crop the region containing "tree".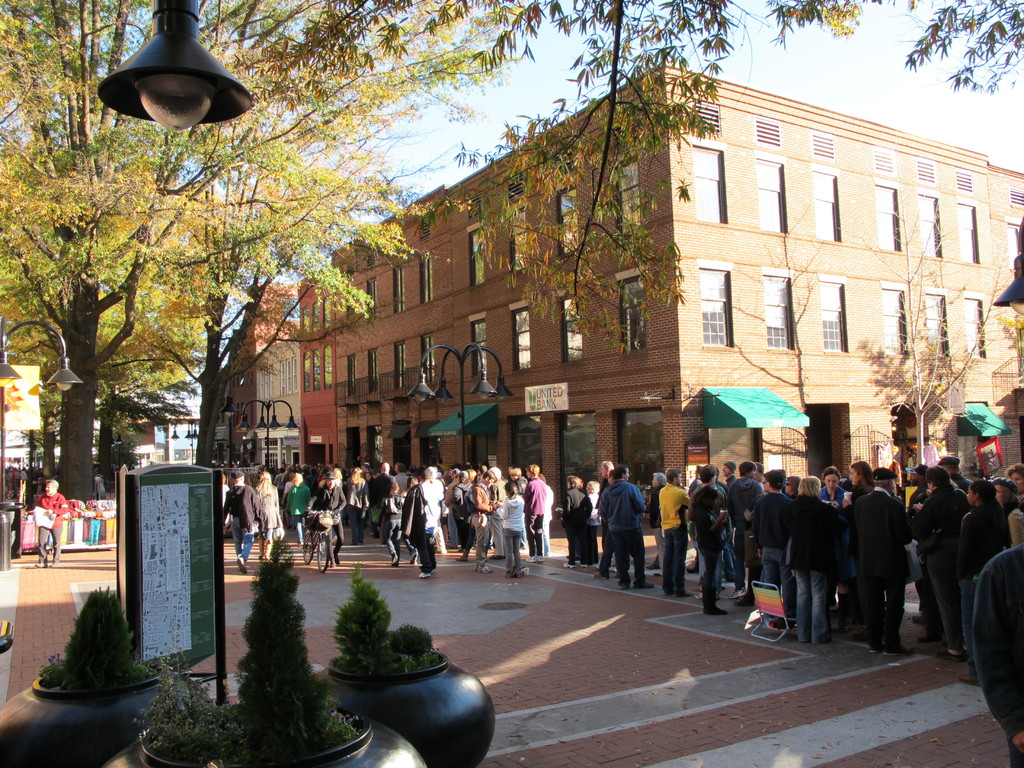
Crop region: 903/0/1023/90.
